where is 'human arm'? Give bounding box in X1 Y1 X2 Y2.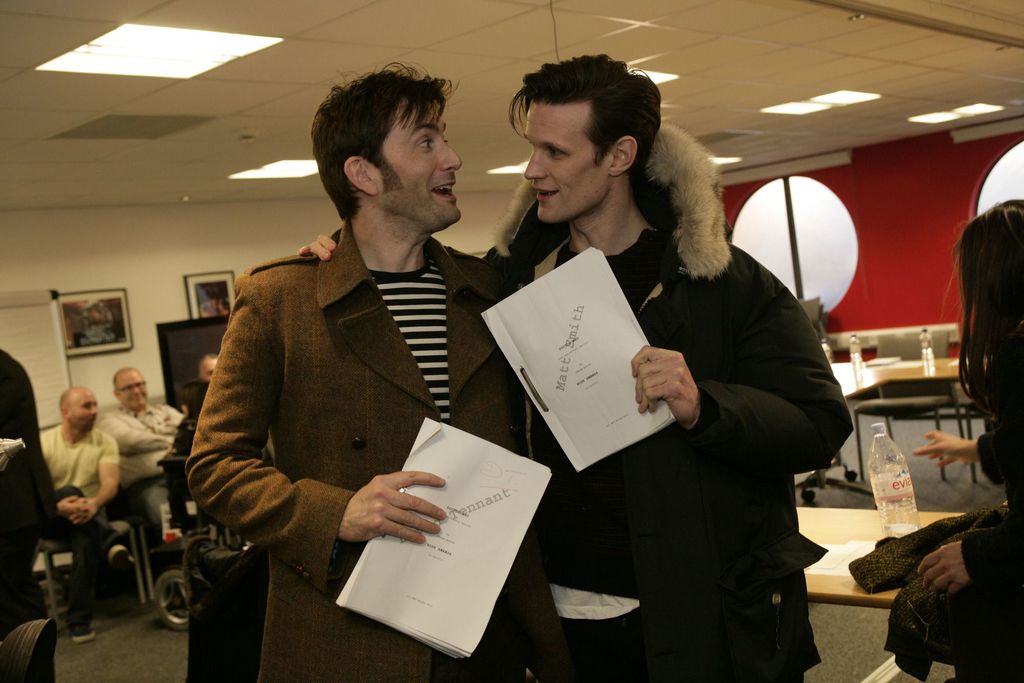
630 257 858 475.
